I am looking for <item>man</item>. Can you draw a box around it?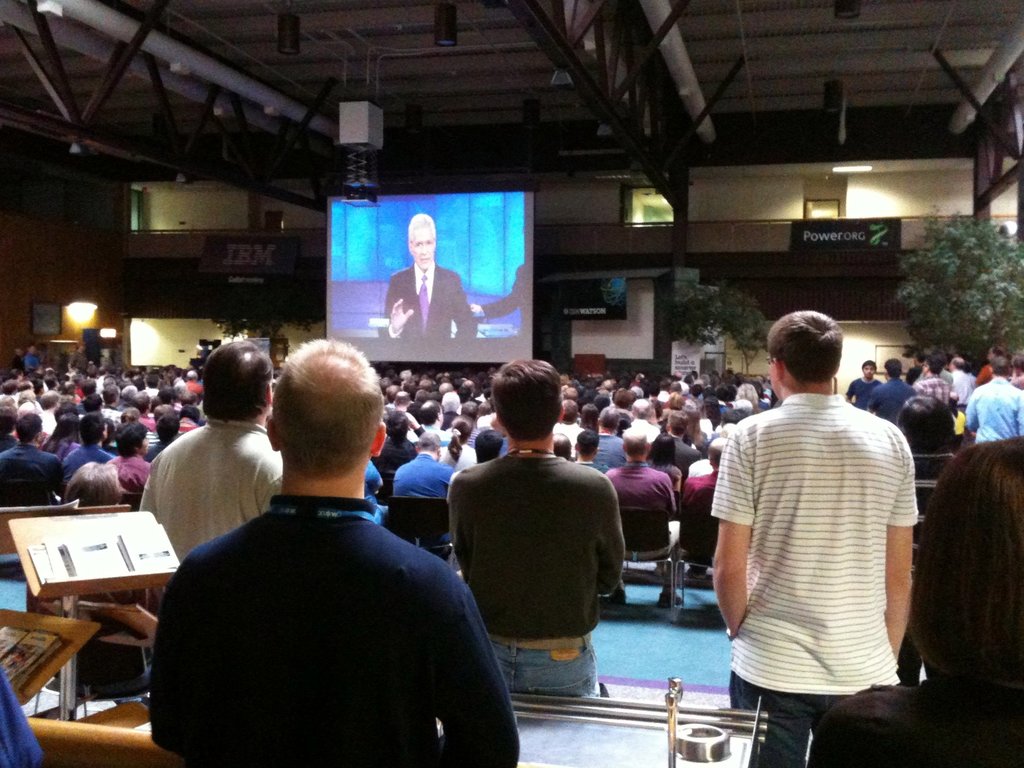
Sure, the bounding box is 375/214/484/346.
